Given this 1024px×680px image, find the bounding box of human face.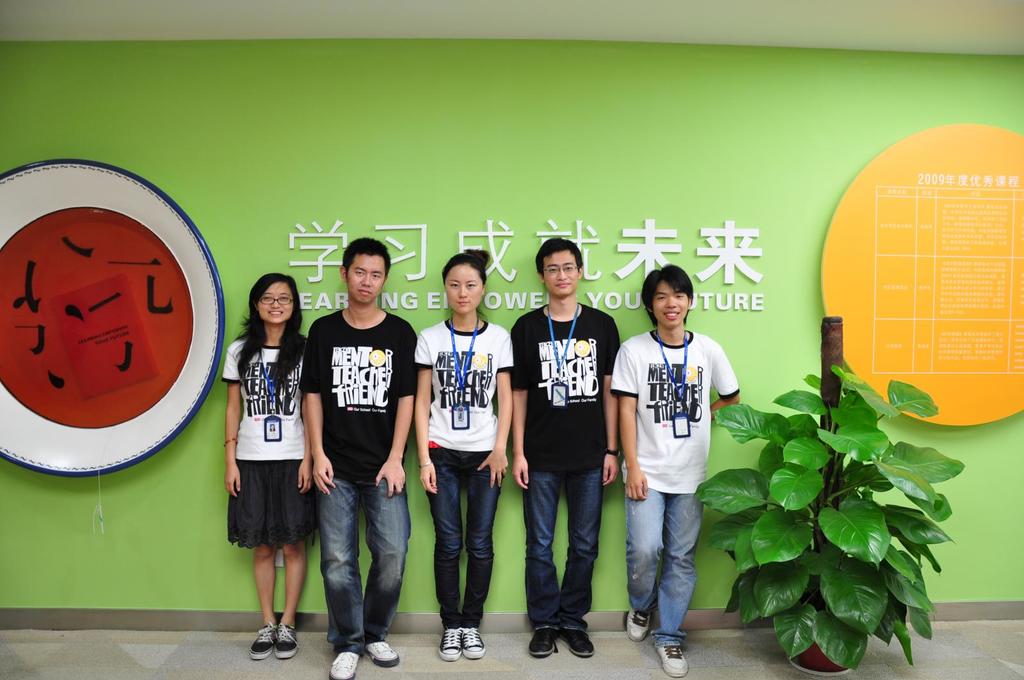
pyautogui.locateOnScreen(445, 265, 481, 314).
